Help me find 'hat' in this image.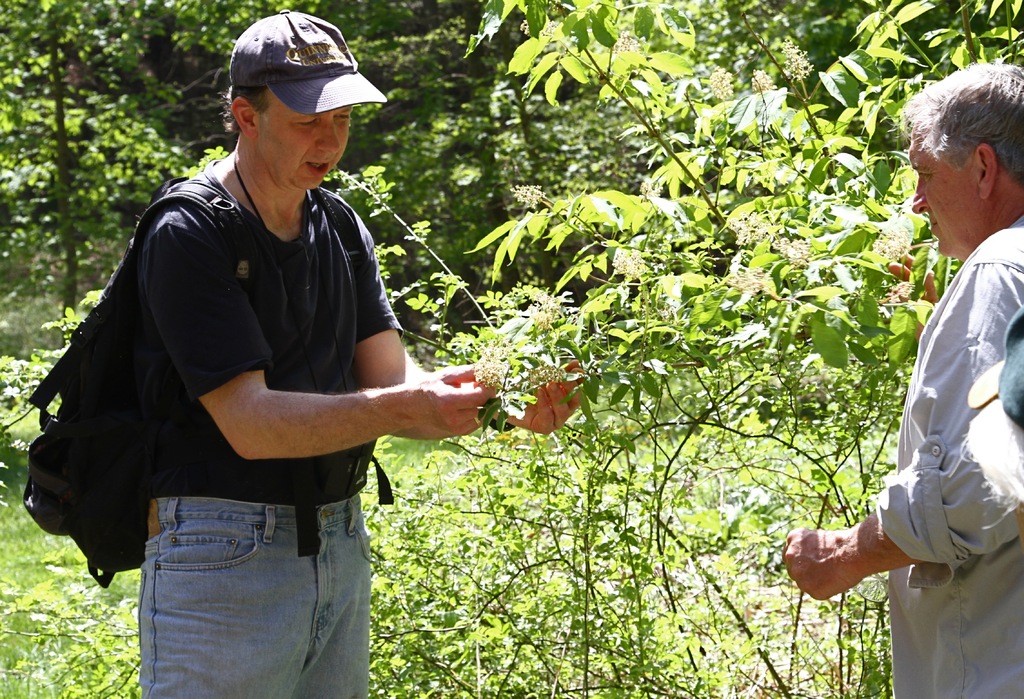
Found it: 228, 10, 386, 115.
